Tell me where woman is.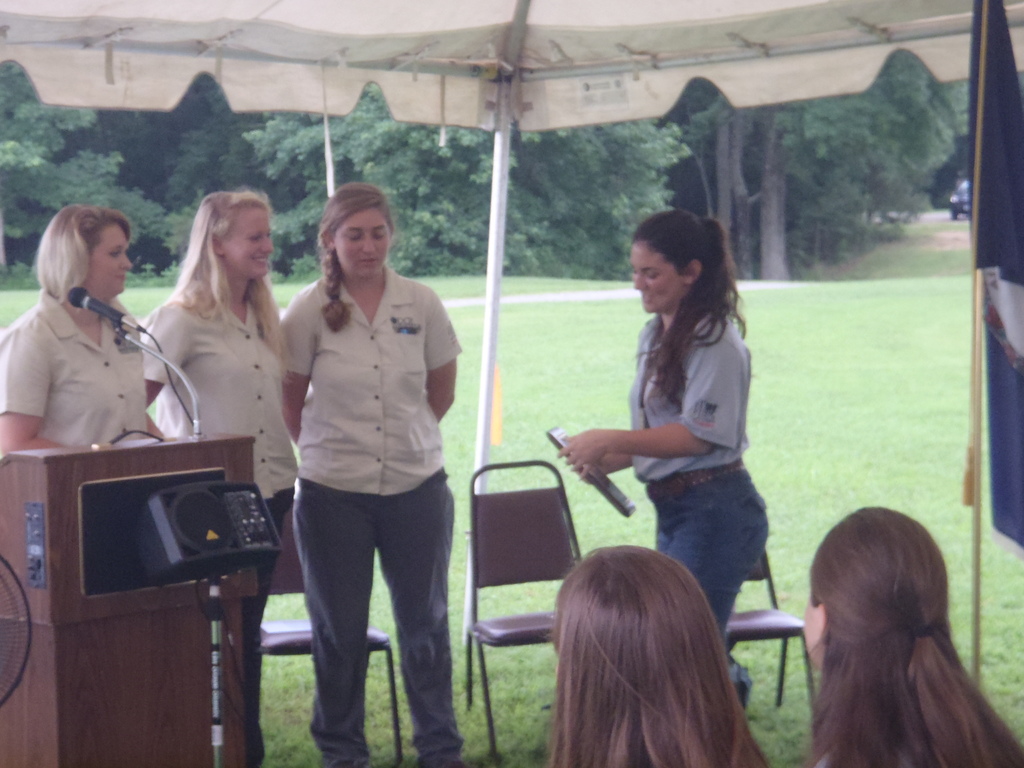
woman is at [280, 182, 465, 767].
